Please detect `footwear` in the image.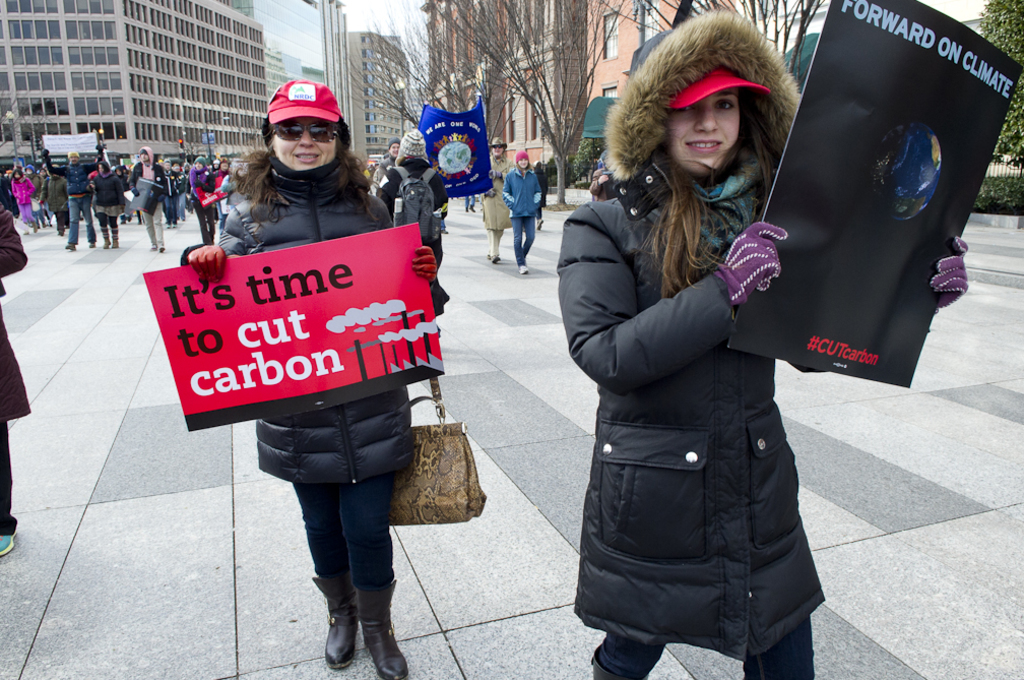
bbox(590, 643, 649, 679).
